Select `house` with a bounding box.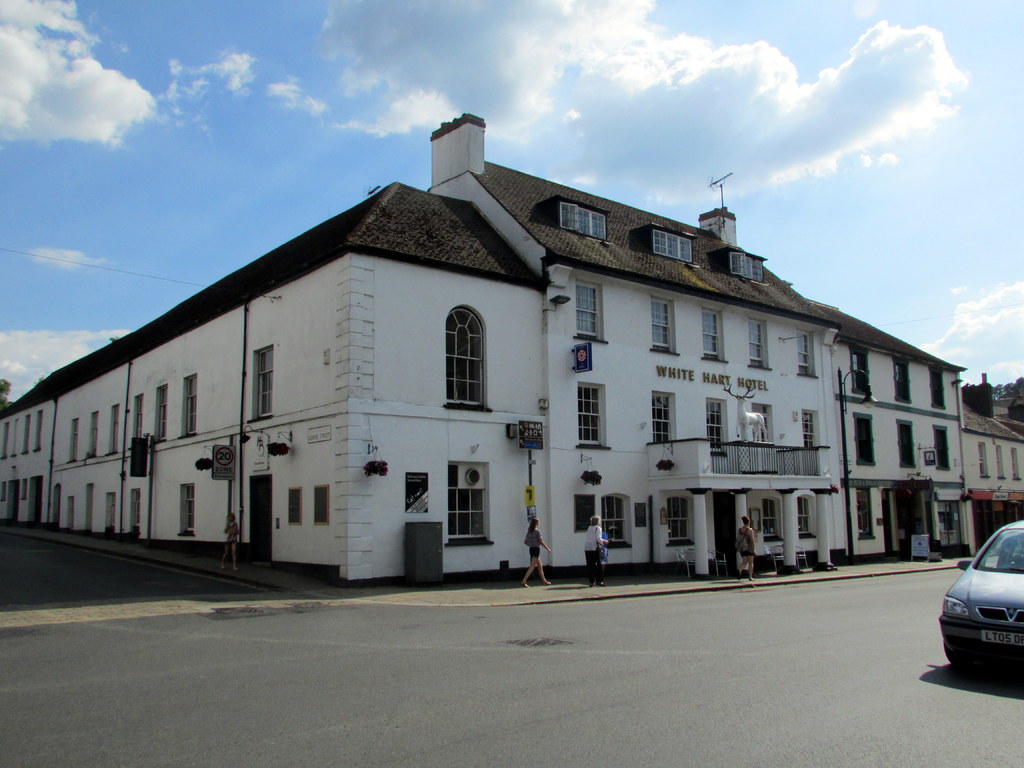
crop(959, 364, 1023, 559).
